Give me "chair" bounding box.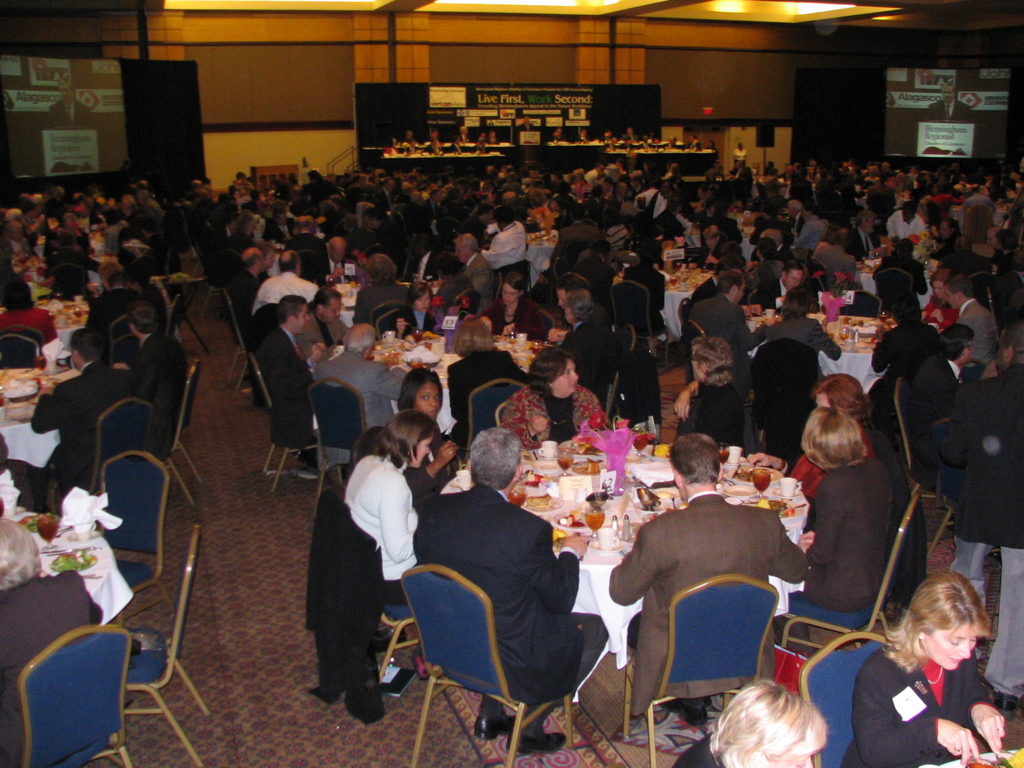
select_region(112, 312, 144, 367).
